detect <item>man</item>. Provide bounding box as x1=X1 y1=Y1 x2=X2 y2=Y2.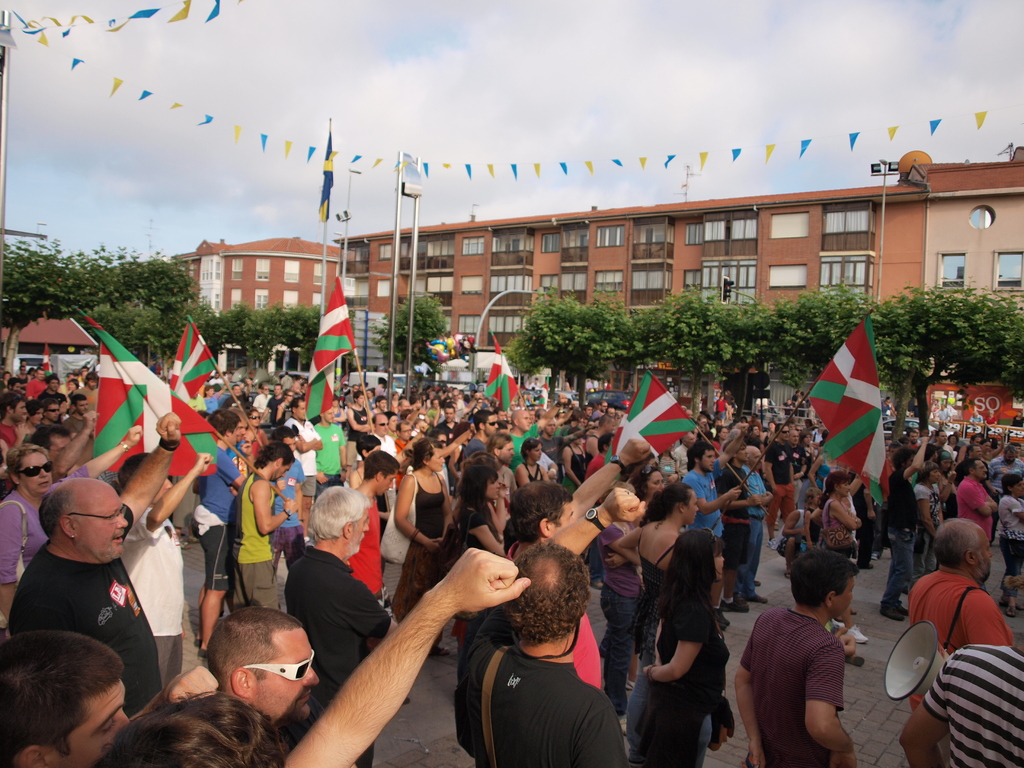
x1=38 y1=409 x2=95 y2=484.
